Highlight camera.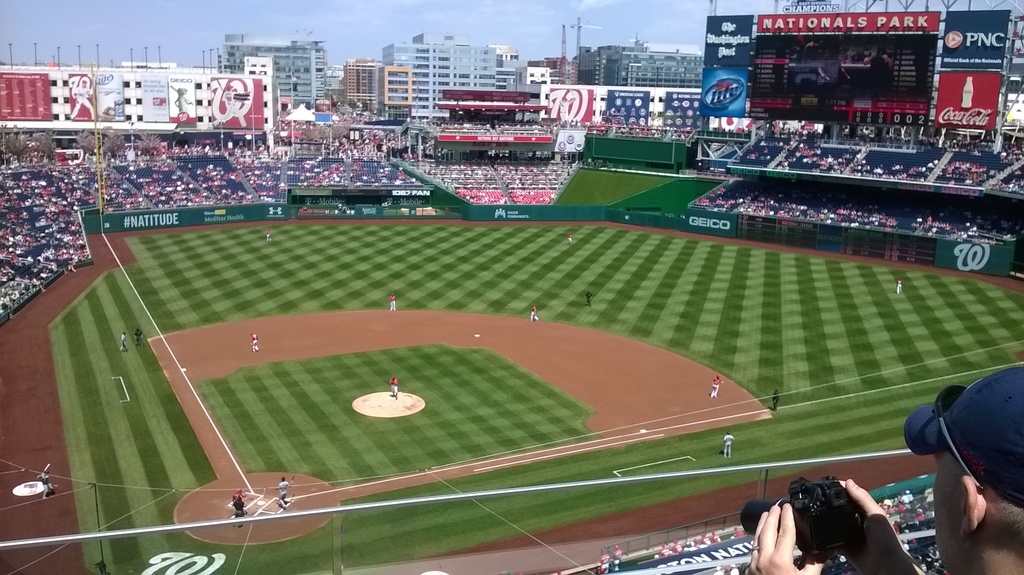
Highlighted region: (left=762, top=485, right=857, bottom=552).
